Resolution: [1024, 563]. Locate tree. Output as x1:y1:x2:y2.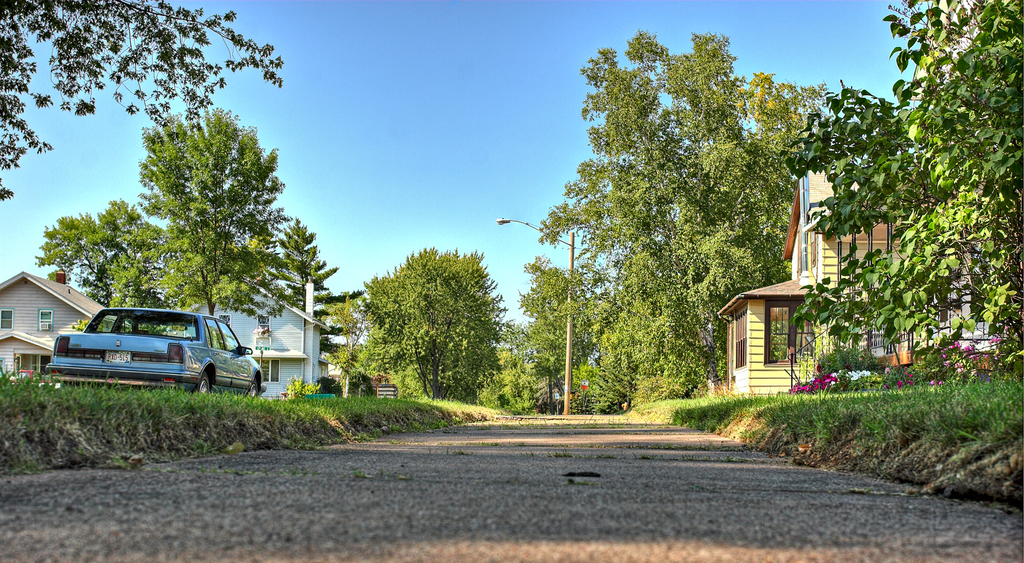
139:106:285:320.
